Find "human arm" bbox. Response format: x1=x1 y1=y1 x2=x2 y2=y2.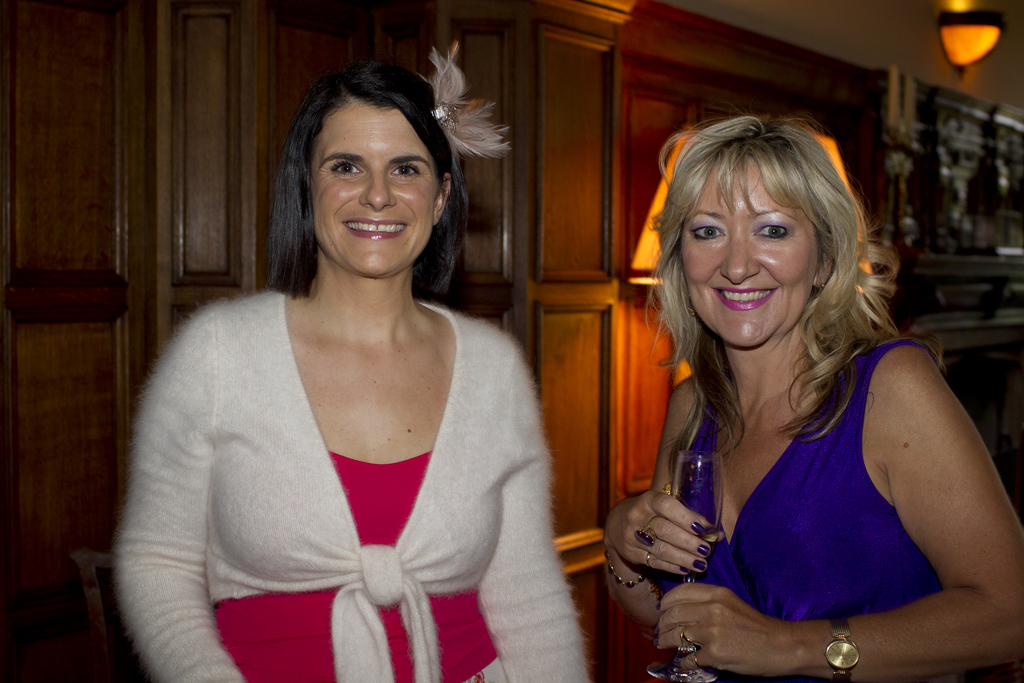
x1=110 y1=299 x2=257 y2=682.
